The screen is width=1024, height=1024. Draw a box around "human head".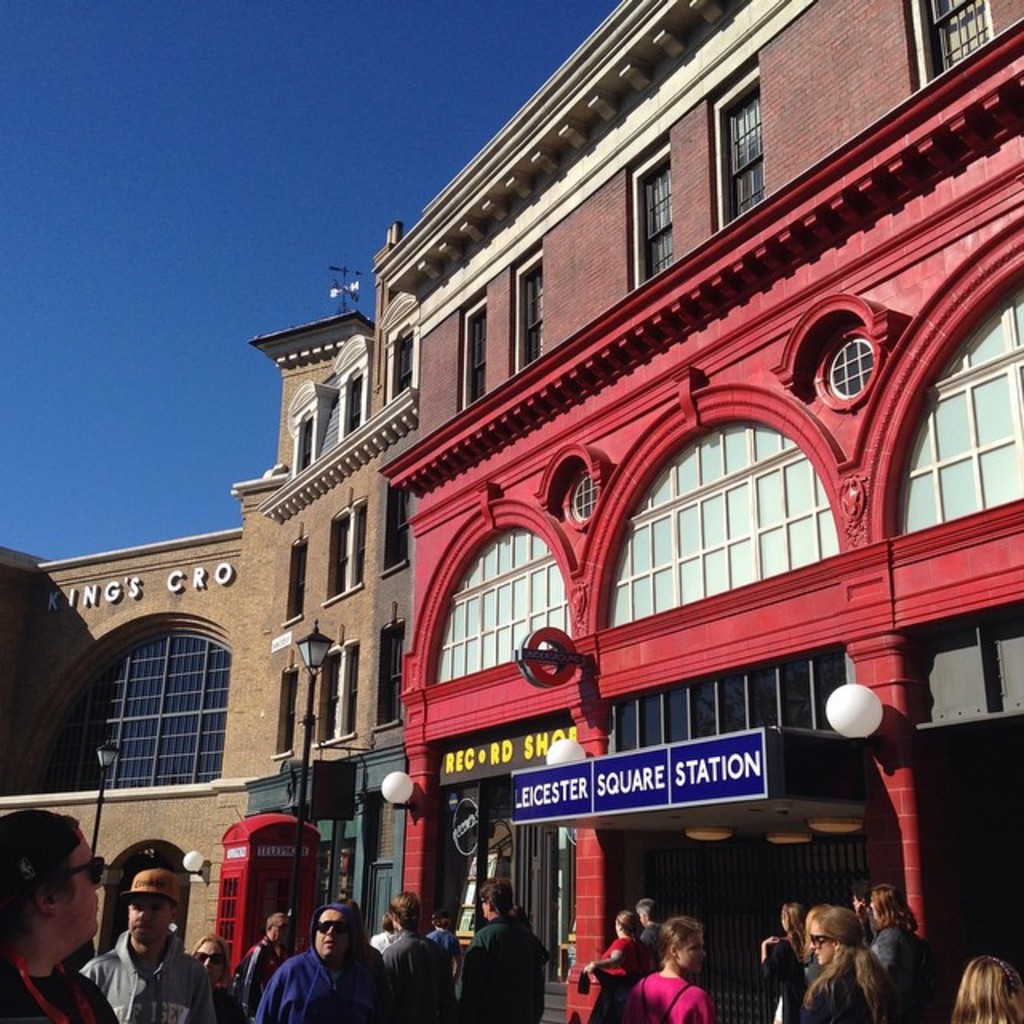
384:888:419:931.
